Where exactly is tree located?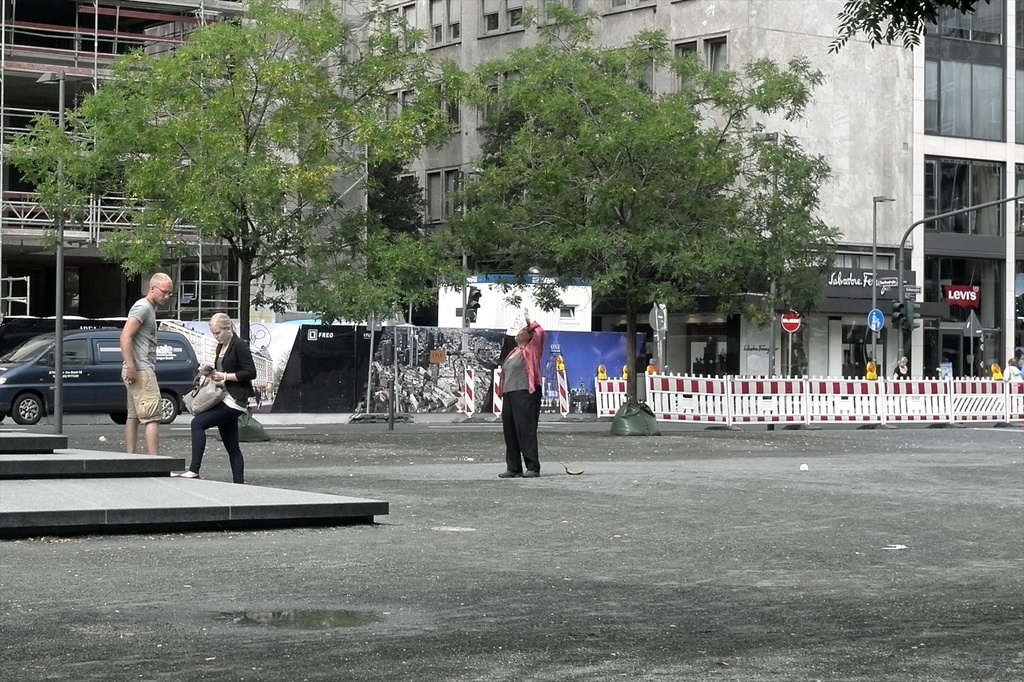
Its bounding box is bbox=[0, 113, 45, 191].
